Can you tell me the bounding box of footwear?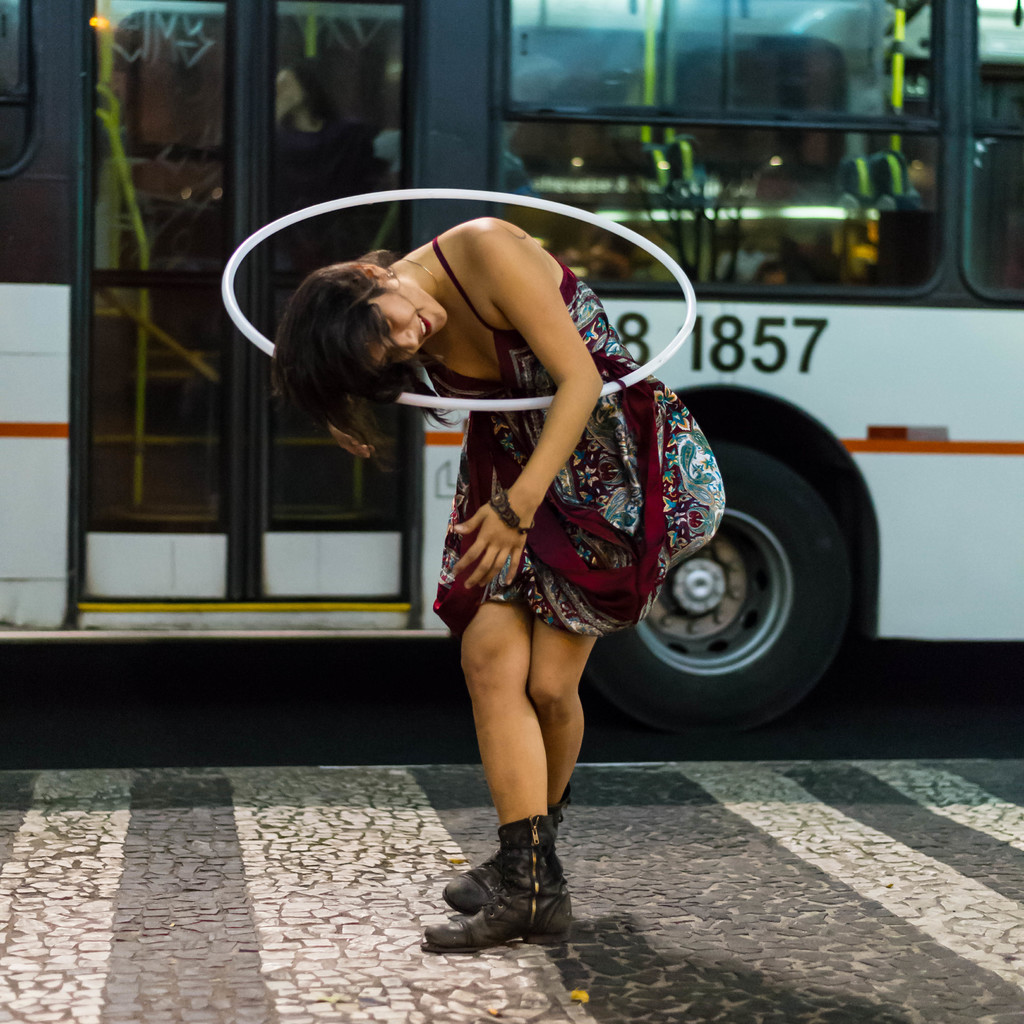
left=436, top=800, right=566, bottom=921.
